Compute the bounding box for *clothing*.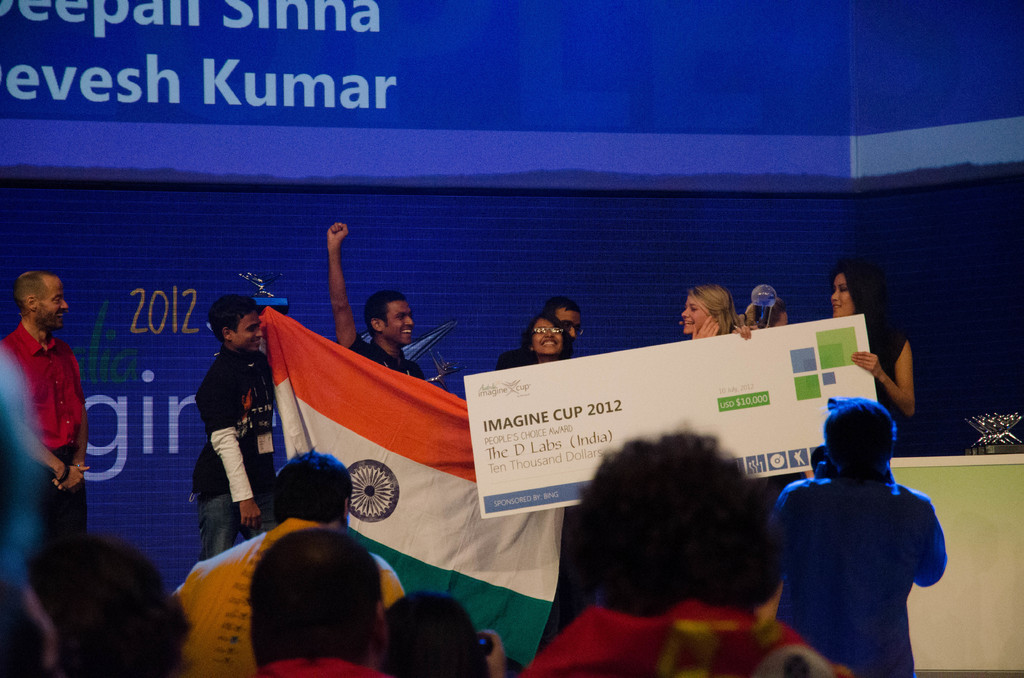
x1=774, y1=442, x2=946, y2=661.
